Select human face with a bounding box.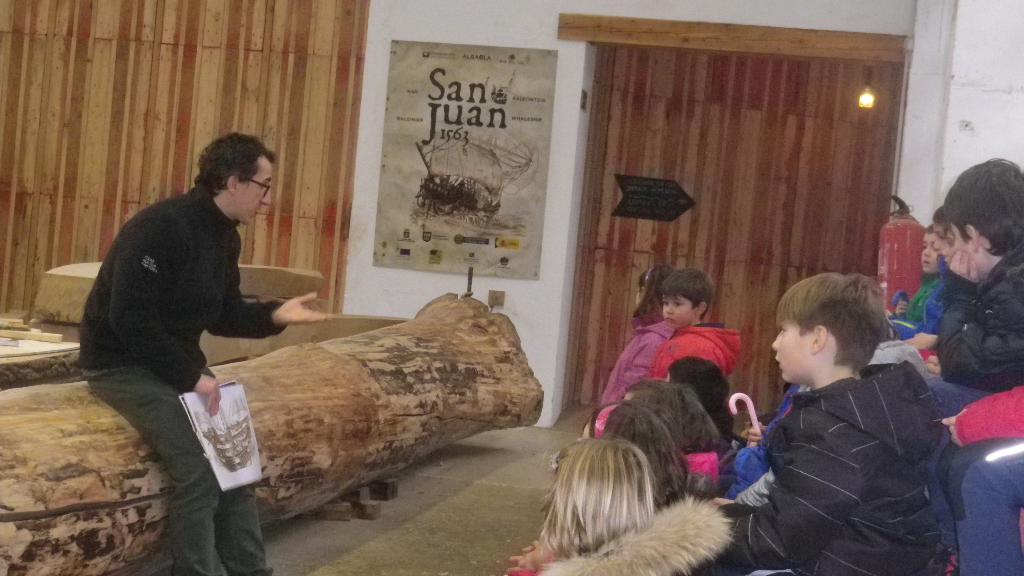
233 164 270 223.
